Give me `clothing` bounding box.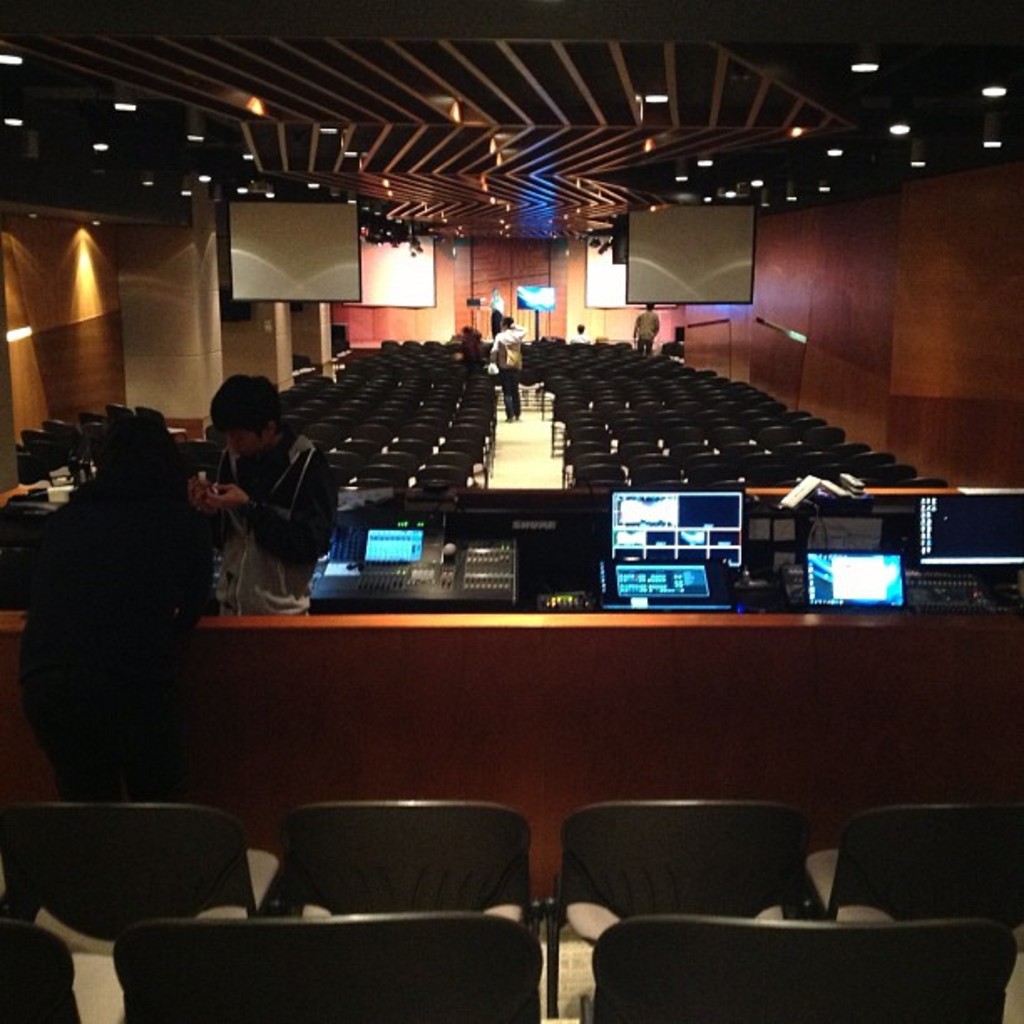
{"x1": 211, "y1": 442, "x2": 341, "y2": 589}.
